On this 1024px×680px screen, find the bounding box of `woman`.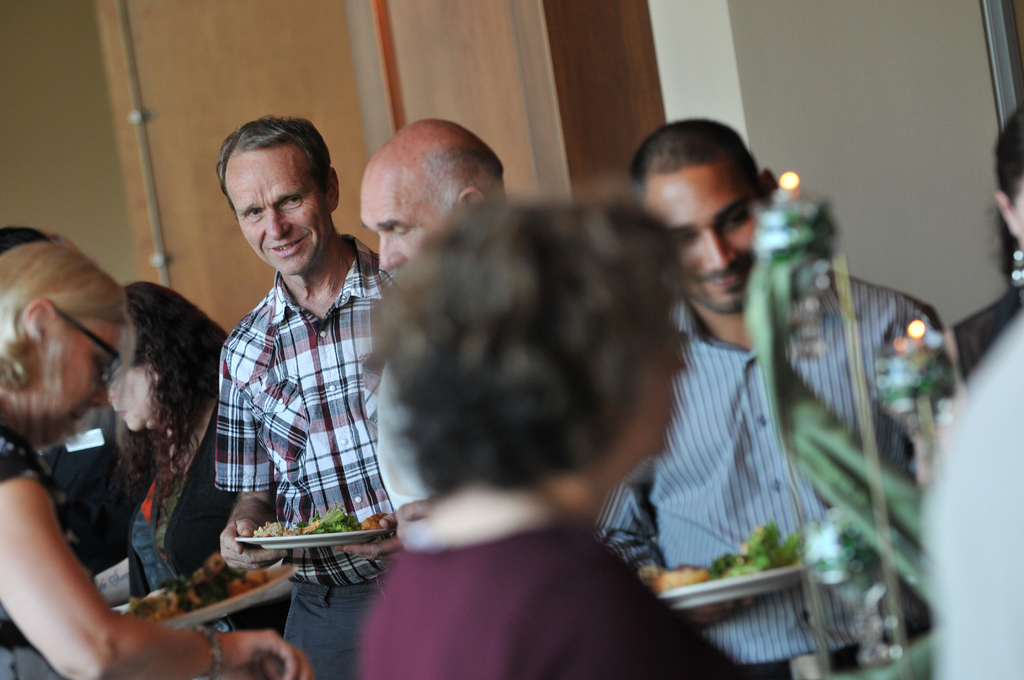
Bounding box: bbox=[0, 236, 319, 679].
